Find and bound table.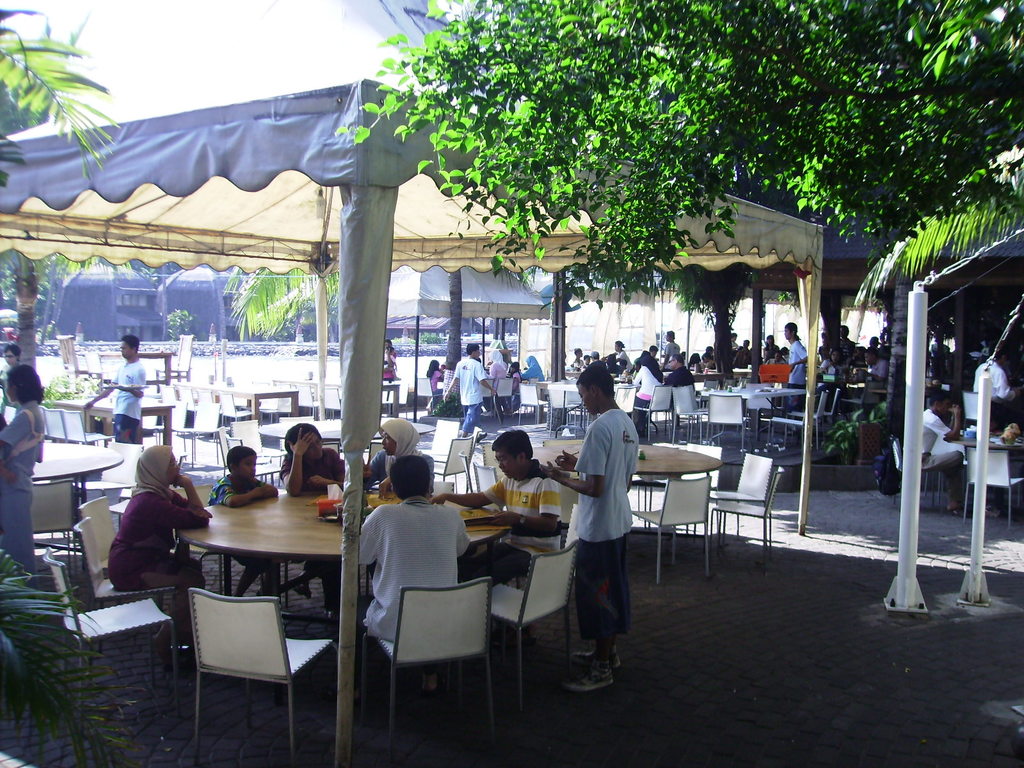
Bound: 287, 371, 399, 416.
